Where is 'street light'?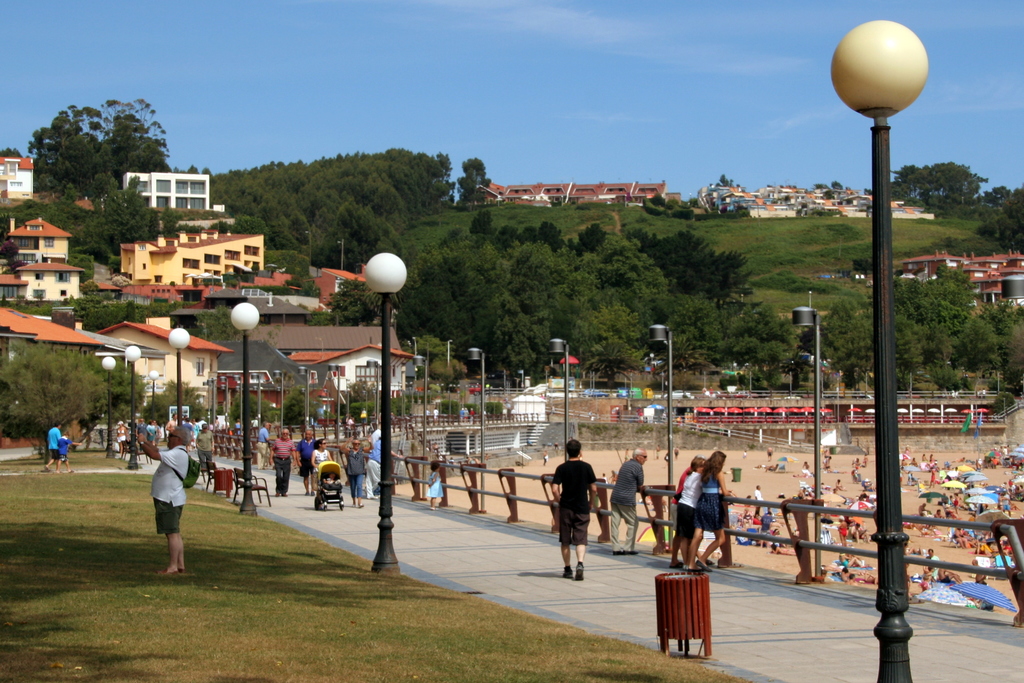
[left=414, top=353, right=428, bottom=499].
